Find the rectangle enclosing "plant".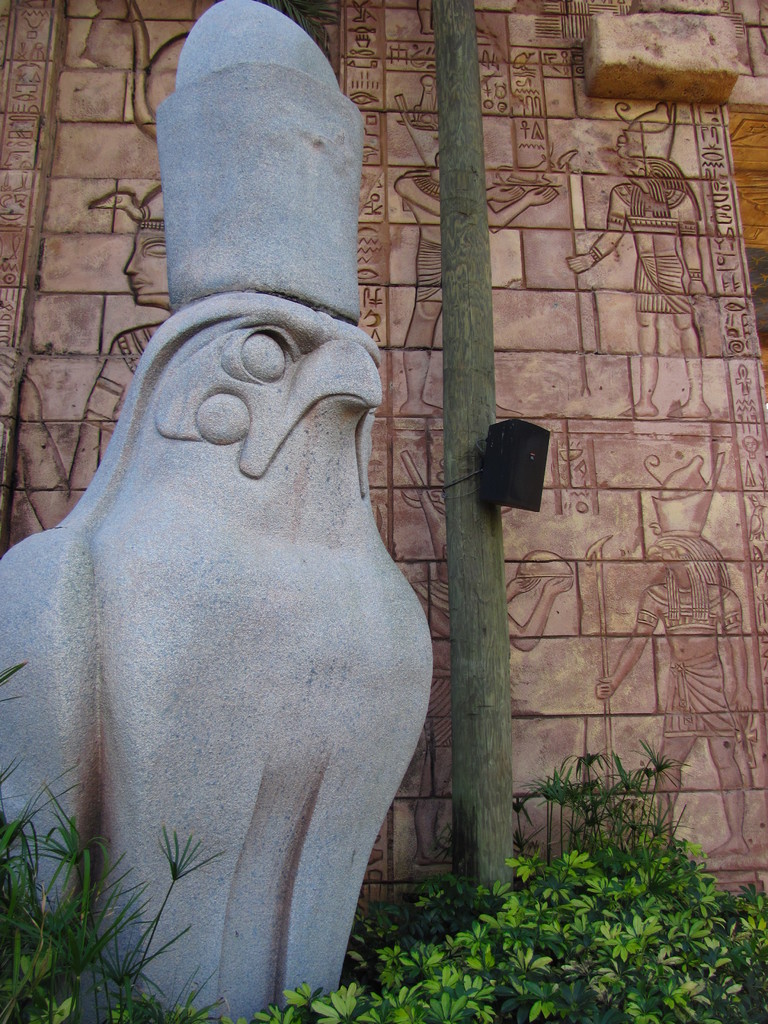
0, 662, 233, 1023.
